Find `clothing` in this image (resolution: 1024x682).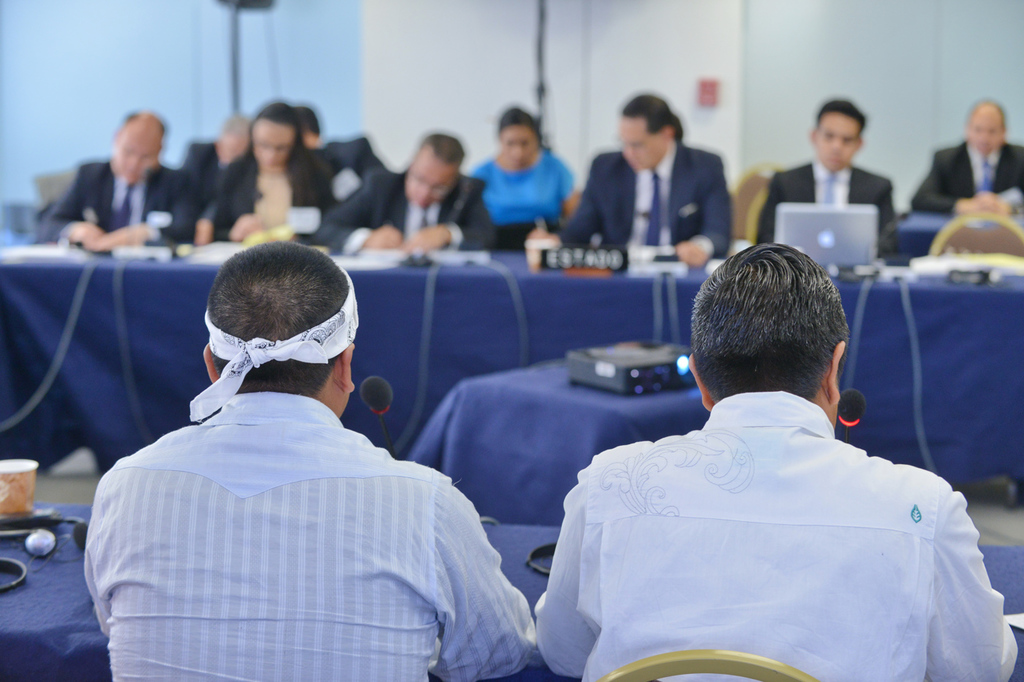
{"x1": 909, "y1": 140, "x2": 1023, "y2": 213}.
